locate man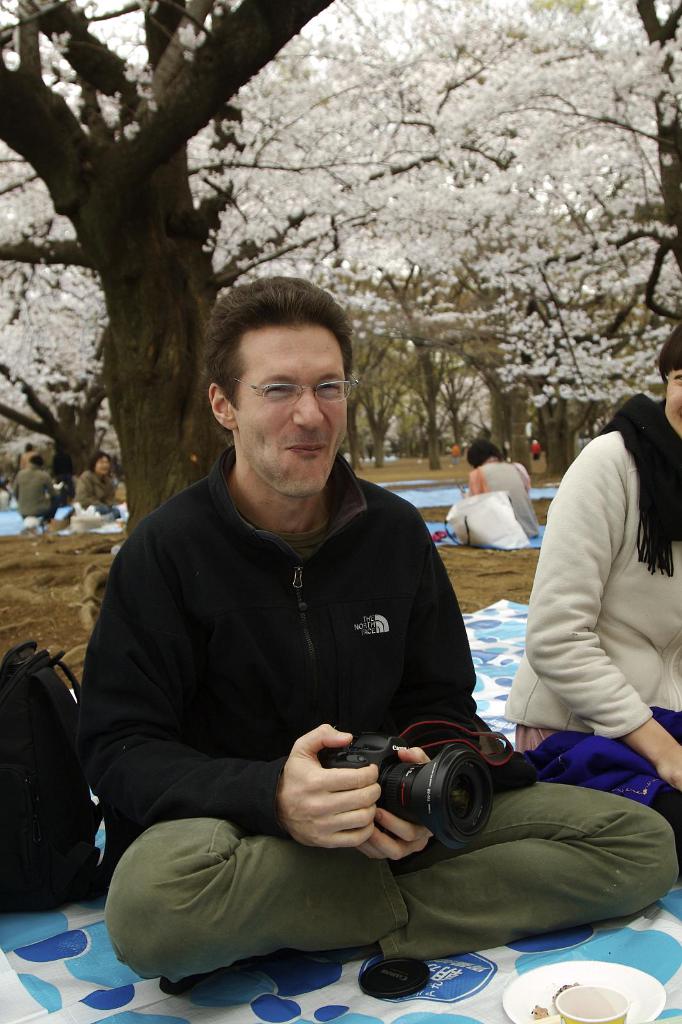
box(70, 270, 681, 996)
